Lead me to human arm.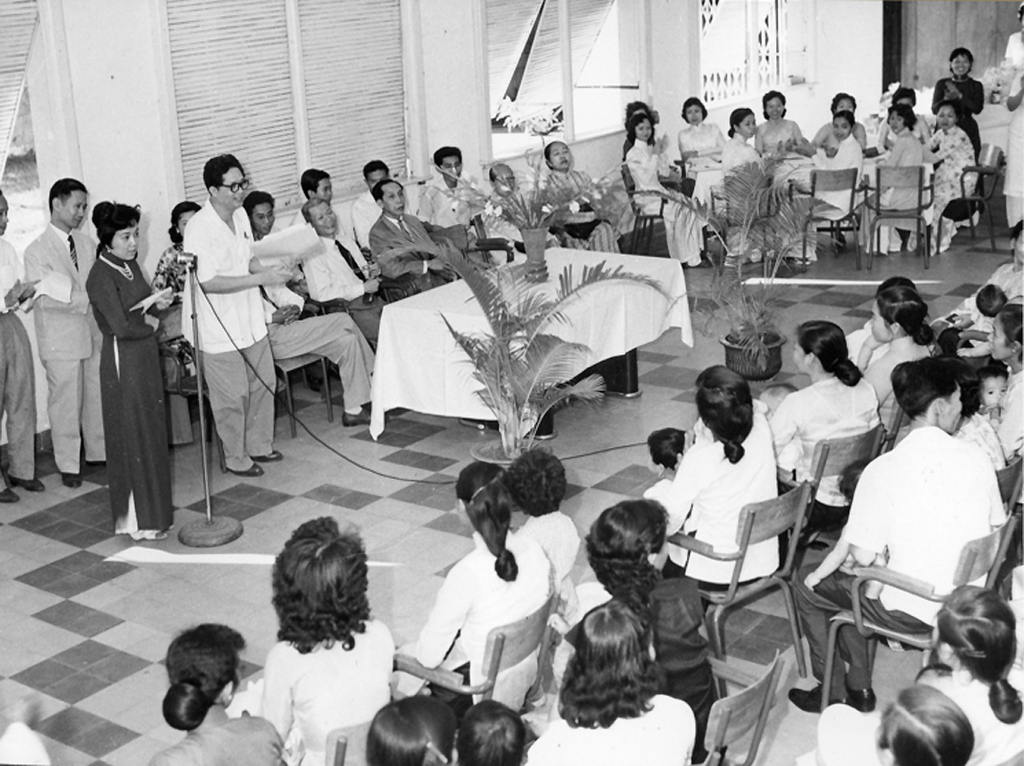
Lead to select_region(242, 251, 268, 278).
